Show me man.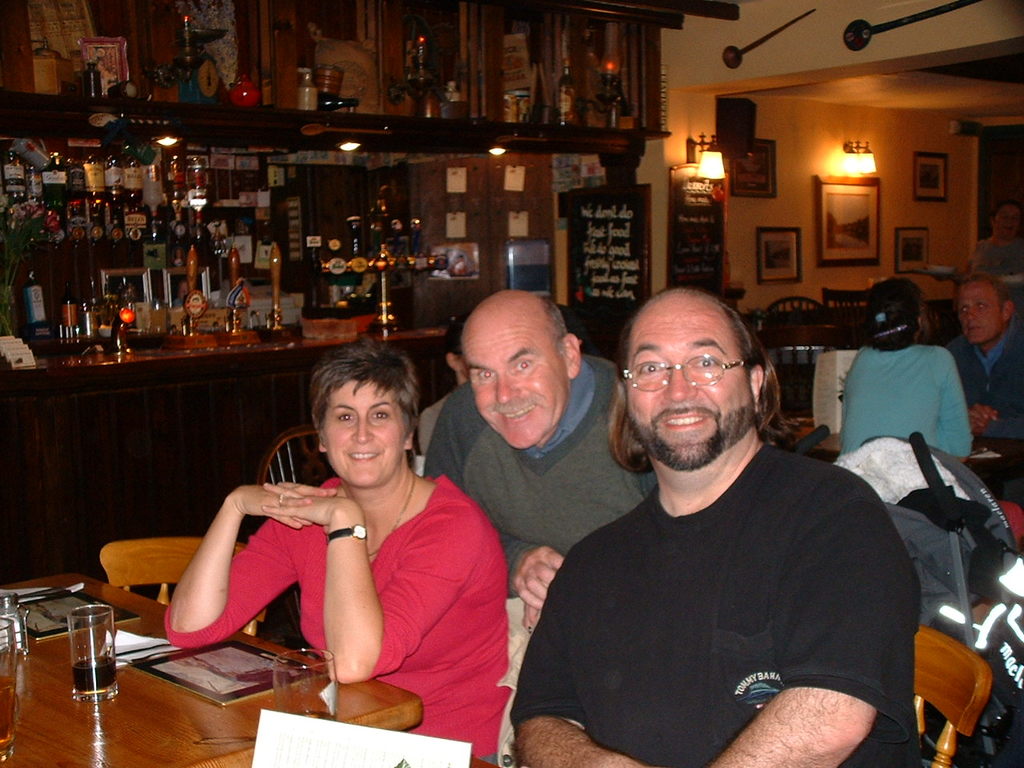
man is here: (505,270,922,760).
